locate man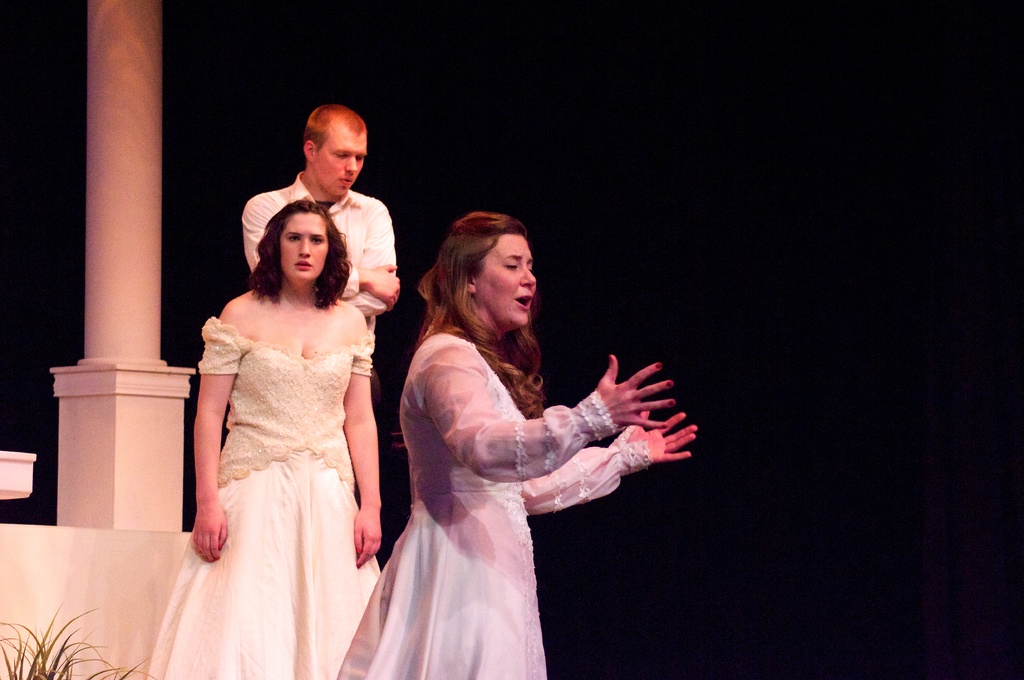
box=[237, 100, 411, 319]
